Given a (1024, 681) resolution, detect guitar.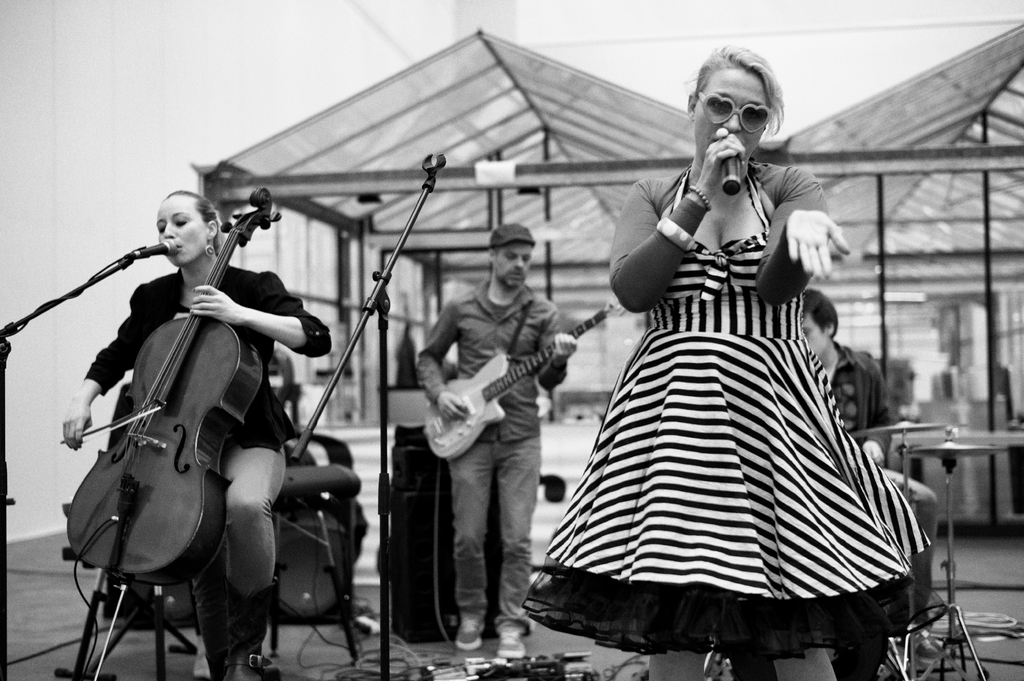
49 184 266 592.
